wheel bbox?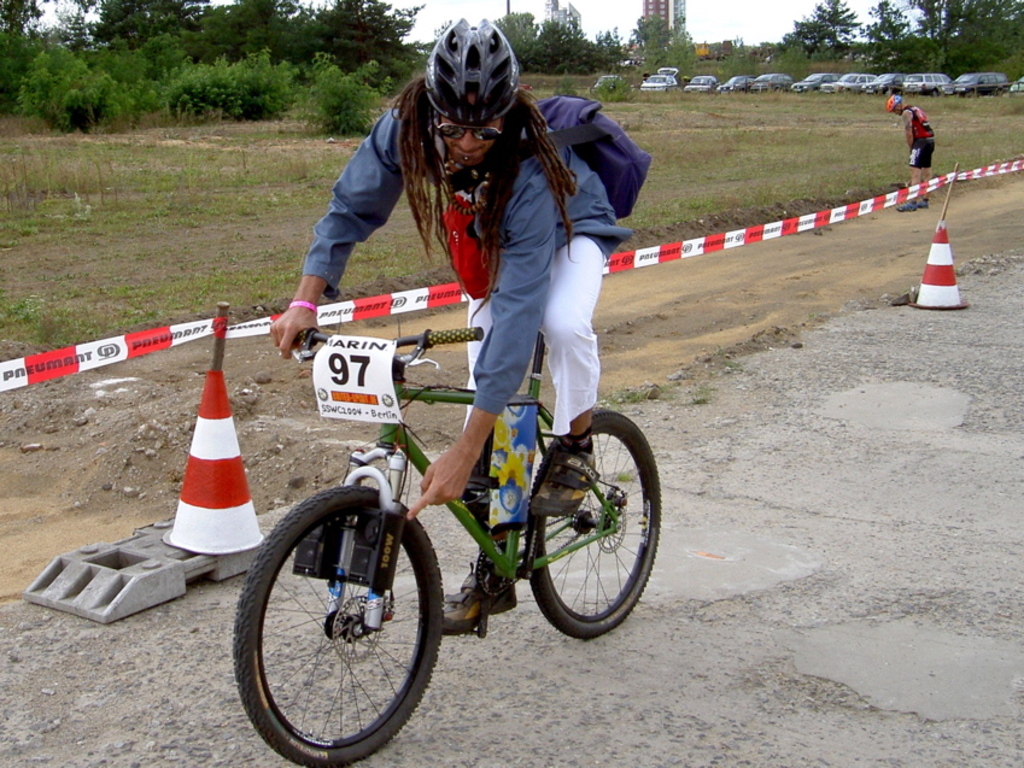
box(520, 409, 677, 638)
